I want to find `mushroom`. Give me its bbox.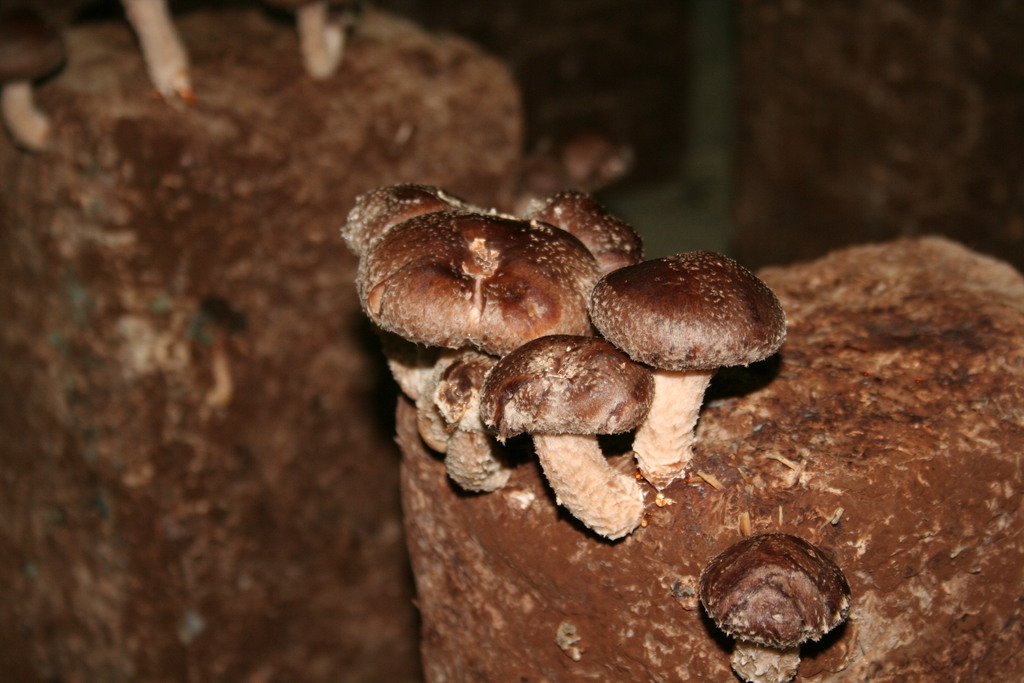
x1=493, y1=120, x2=632, y2=216.
